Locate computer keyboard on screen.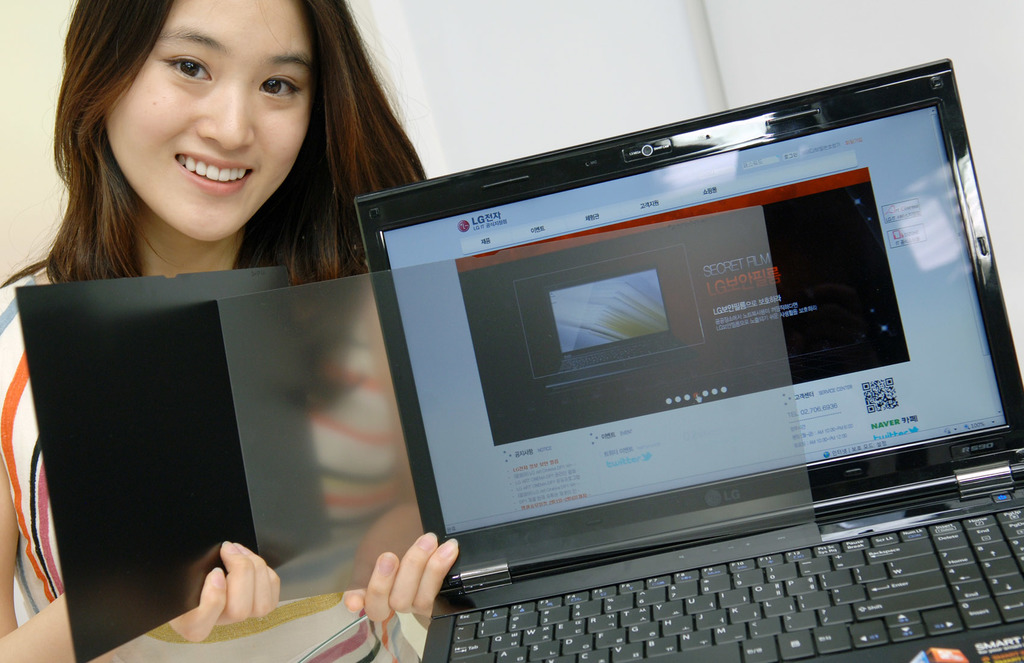
On screen at crop(446, 507, 1023, 662).
